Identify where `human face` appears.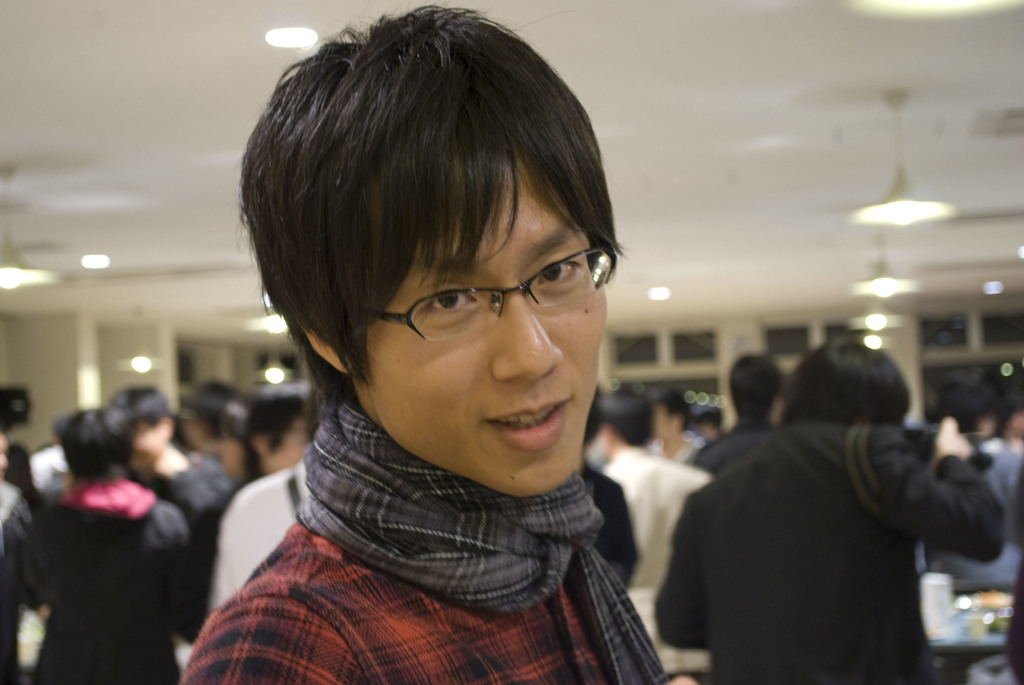
Appears at 604/421/620/459.
